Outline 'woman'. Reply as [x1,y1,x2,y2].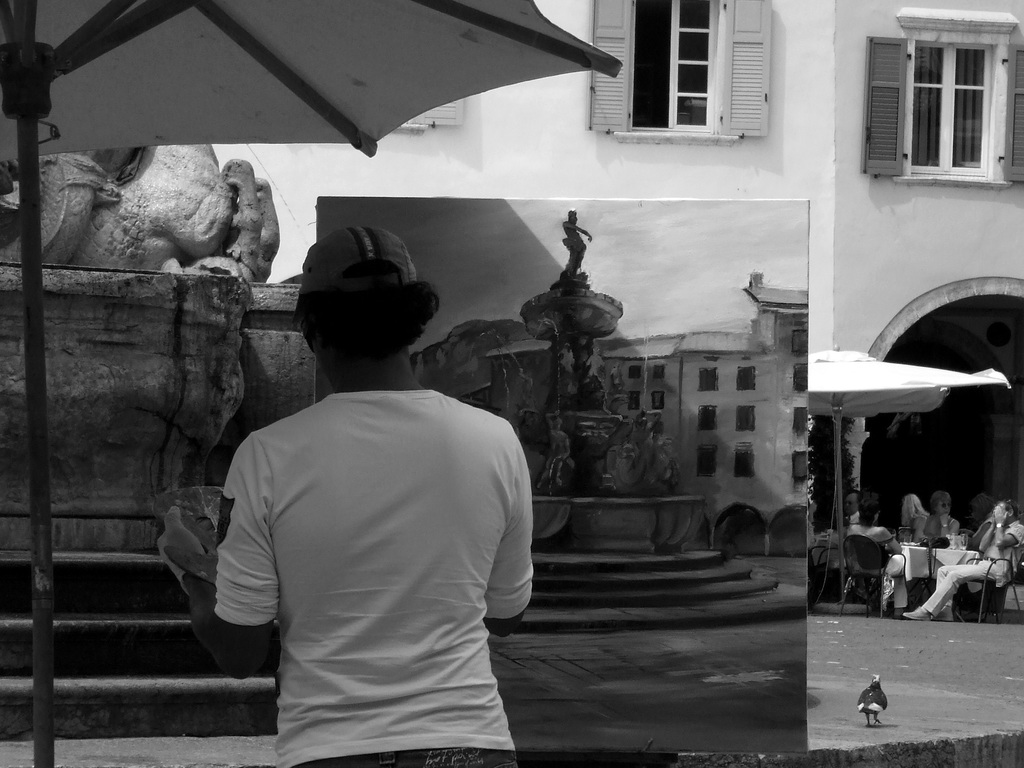
[893,491,933,532].
